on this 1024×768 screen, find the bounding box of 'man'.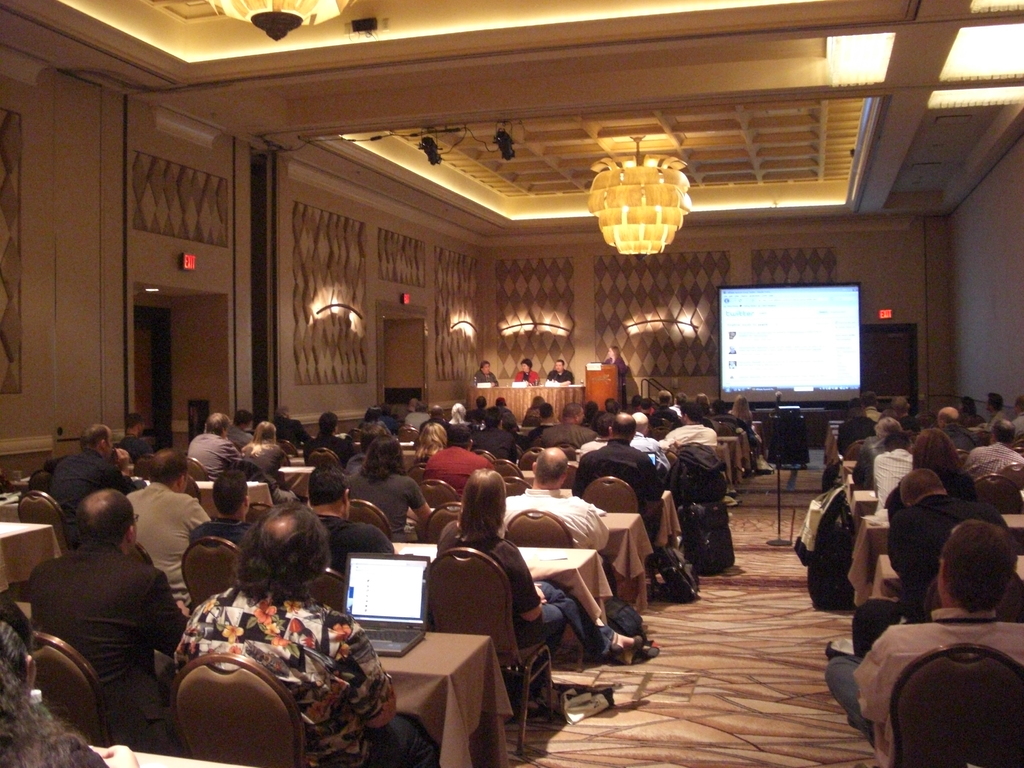
Bounding box: box(469, 408, 516, 459).
